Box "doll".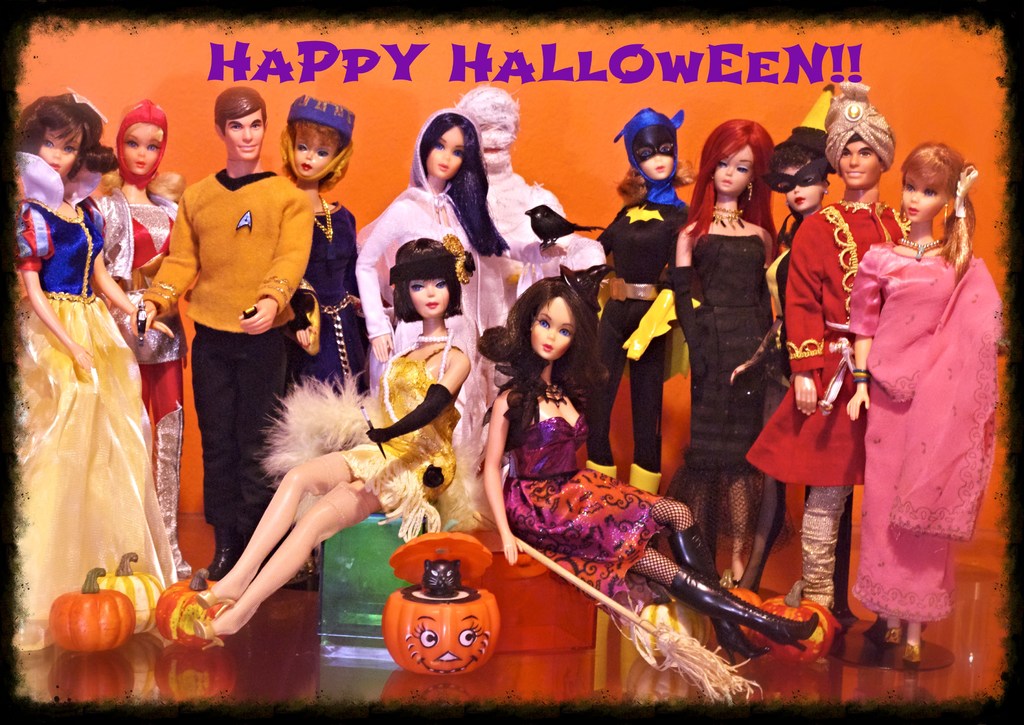
88,103,188,580.
